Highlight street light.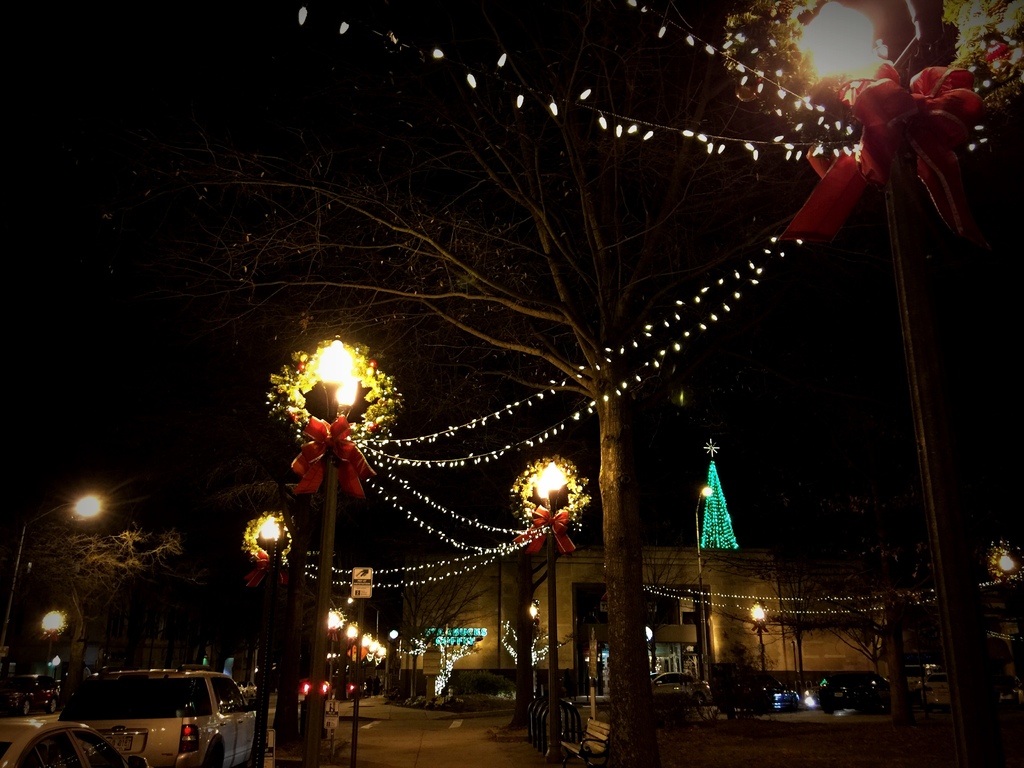
Highlighted region: {"left": 241, "top": 516, "right": 295, "bottom": 767}.
